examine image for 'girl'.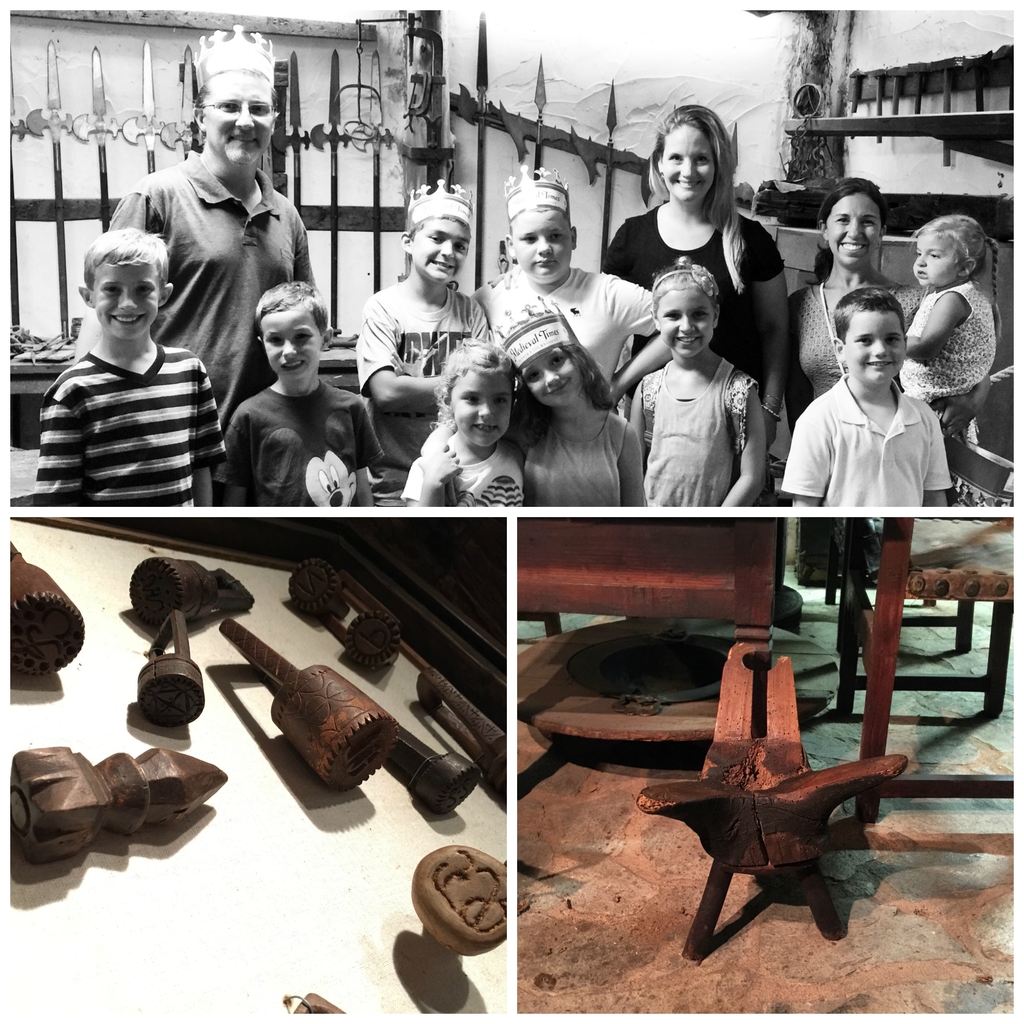
Examination result: box=[631, 259, 765, 509].
